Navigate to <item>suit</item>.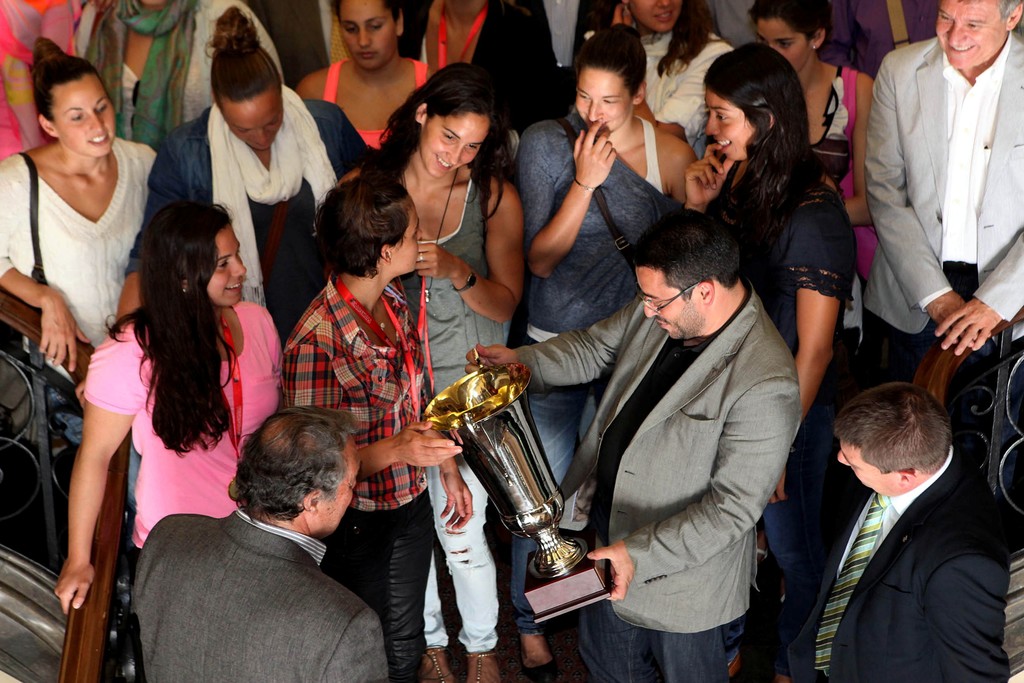
Navigation target: [527,0,621,118].
